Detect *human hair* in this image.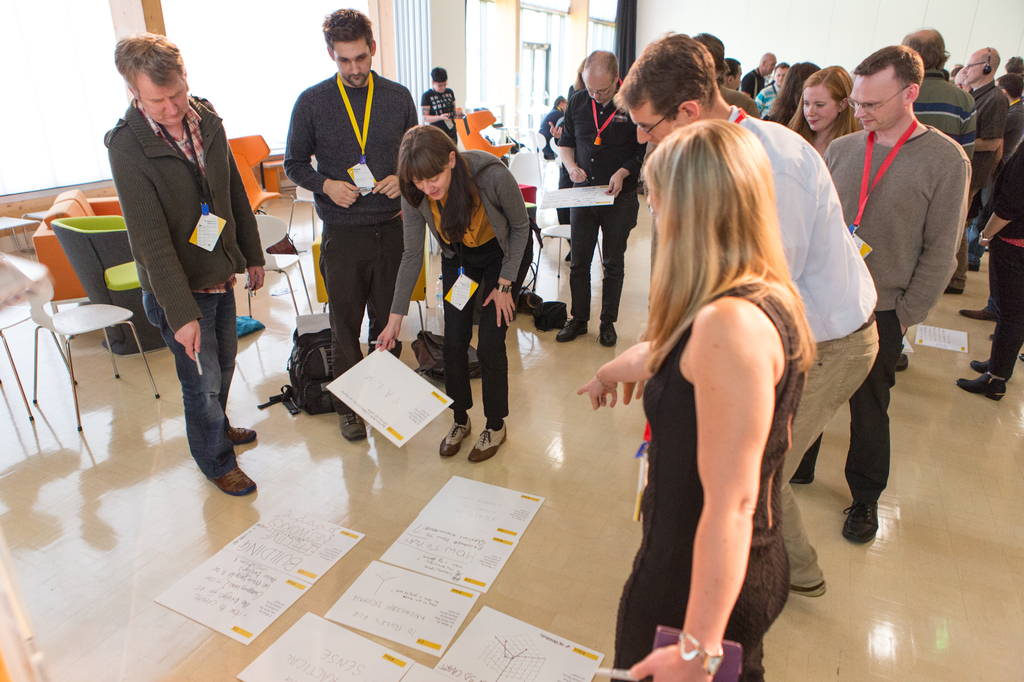
Detection: 782/64/863/163.
